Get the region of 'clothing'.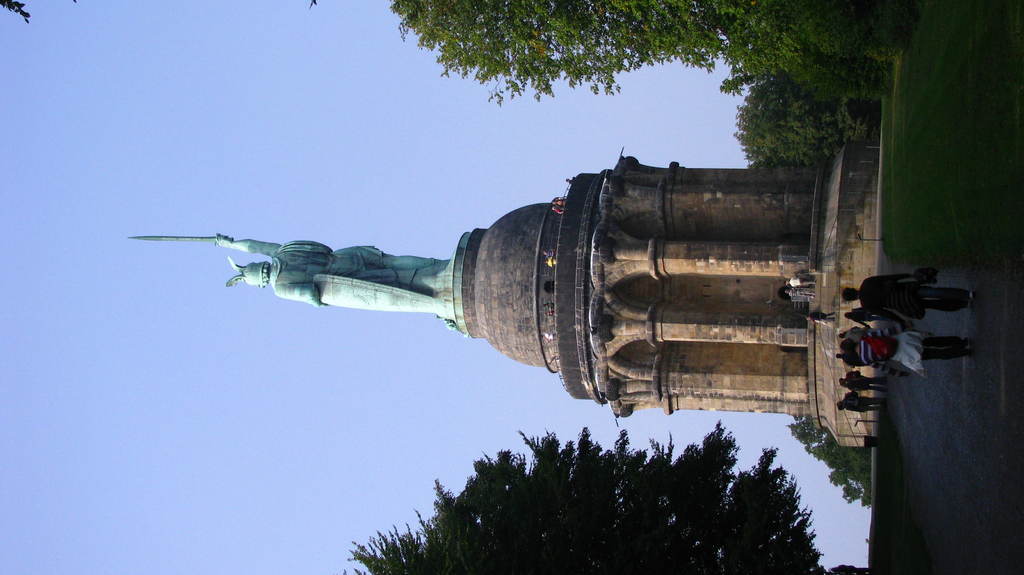
<bbox>787, 275, 812, 292</bbox>.
